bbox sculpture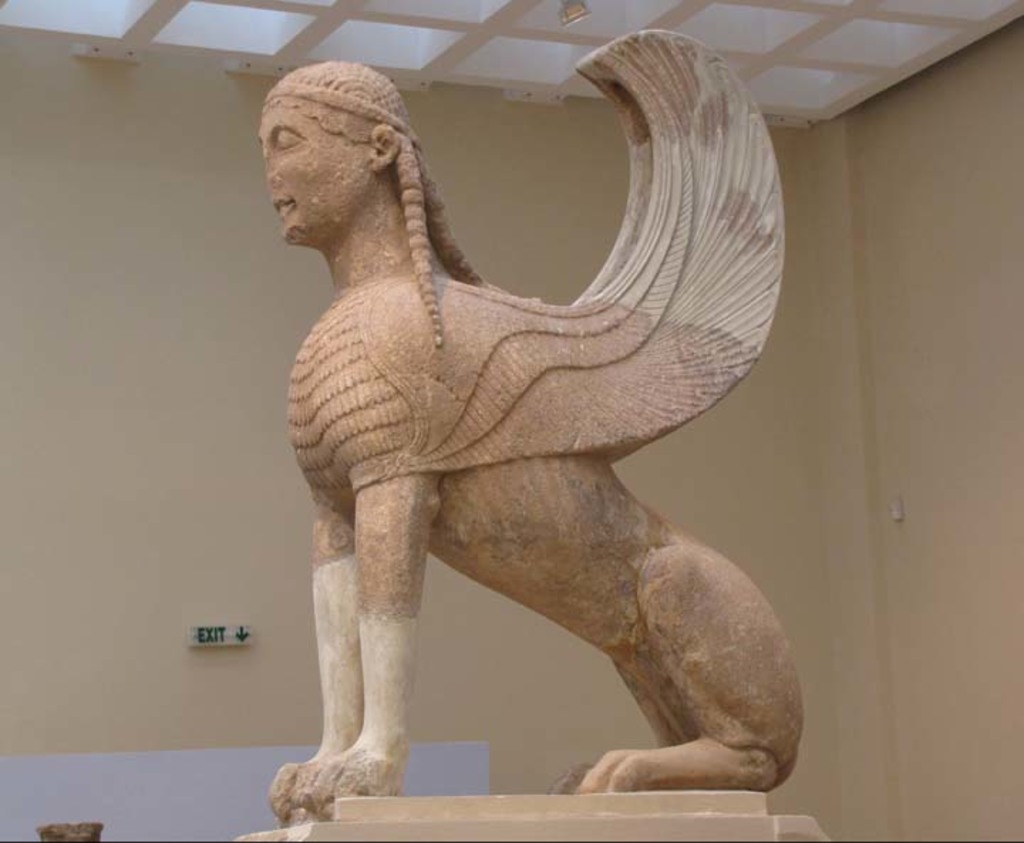
x1=256, y1=30, x2=815, y2=816
